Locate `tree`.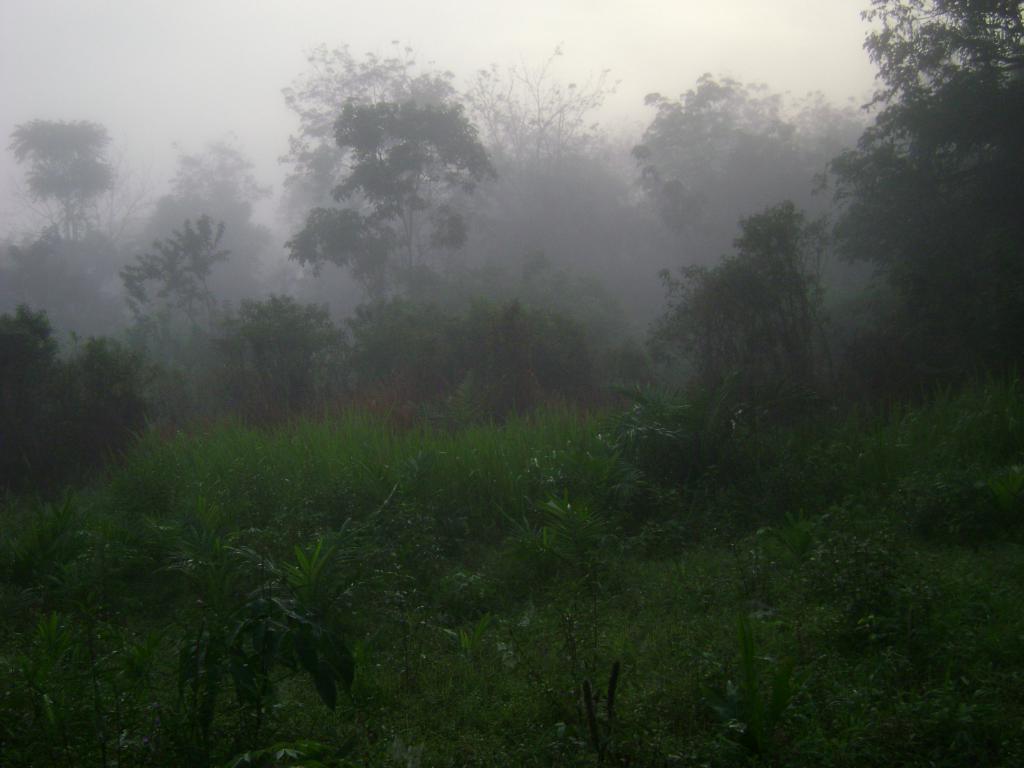
Bounding box: 283:93:494:304.
